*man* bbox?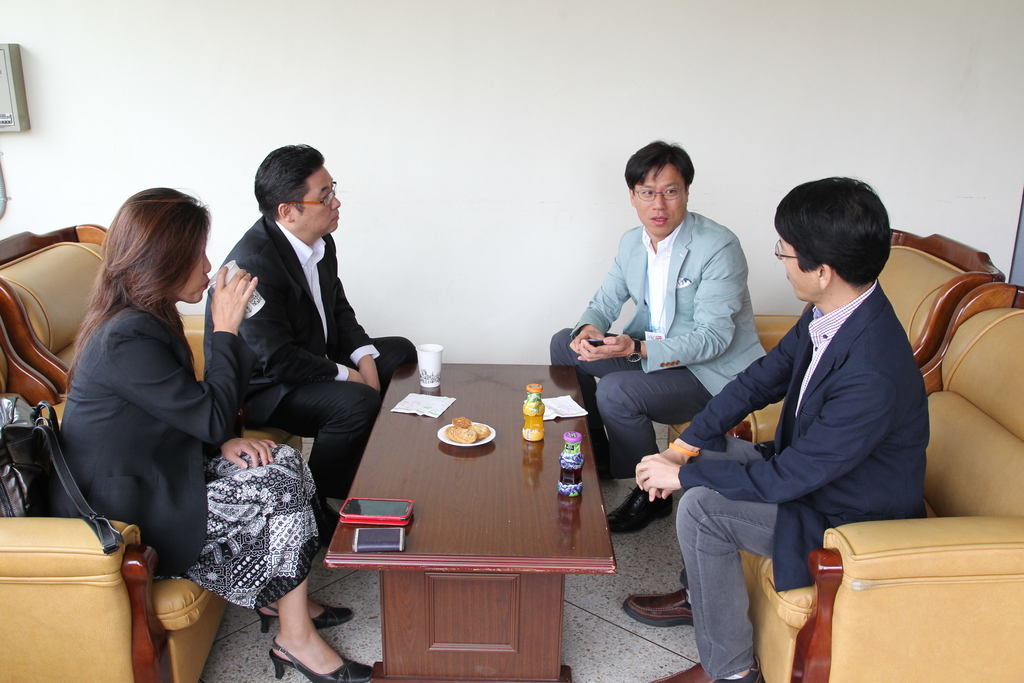
202, 142, 417, 548
